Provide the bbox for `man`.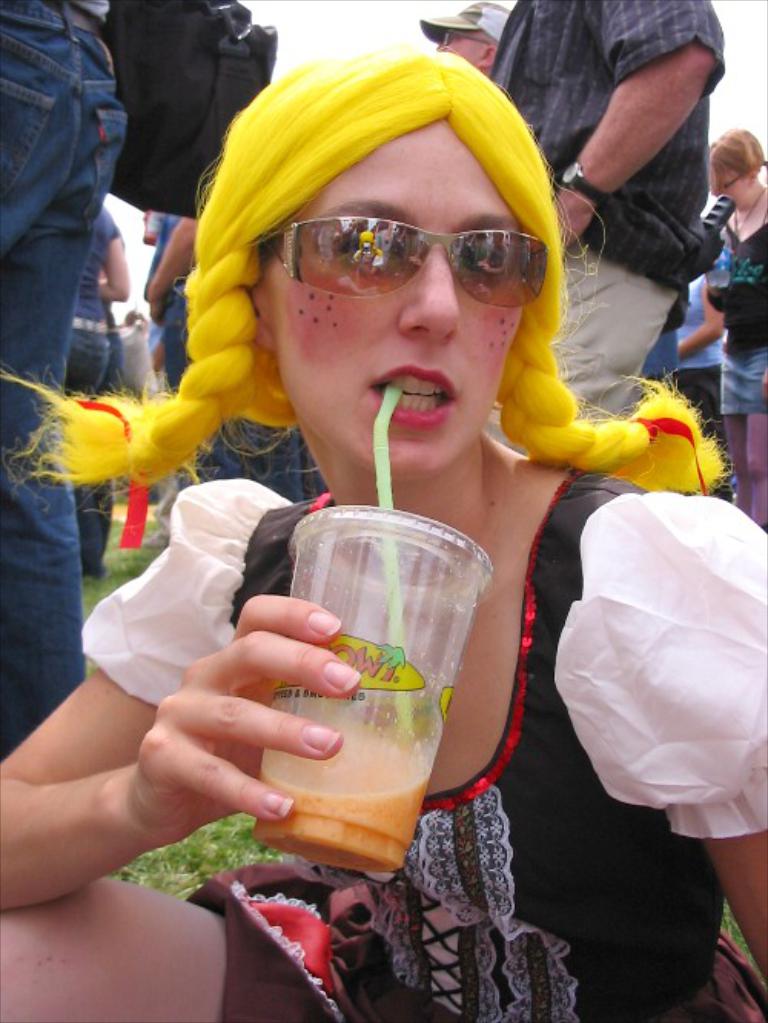
(x1=421, y1=0, x2=508, y2=74).
